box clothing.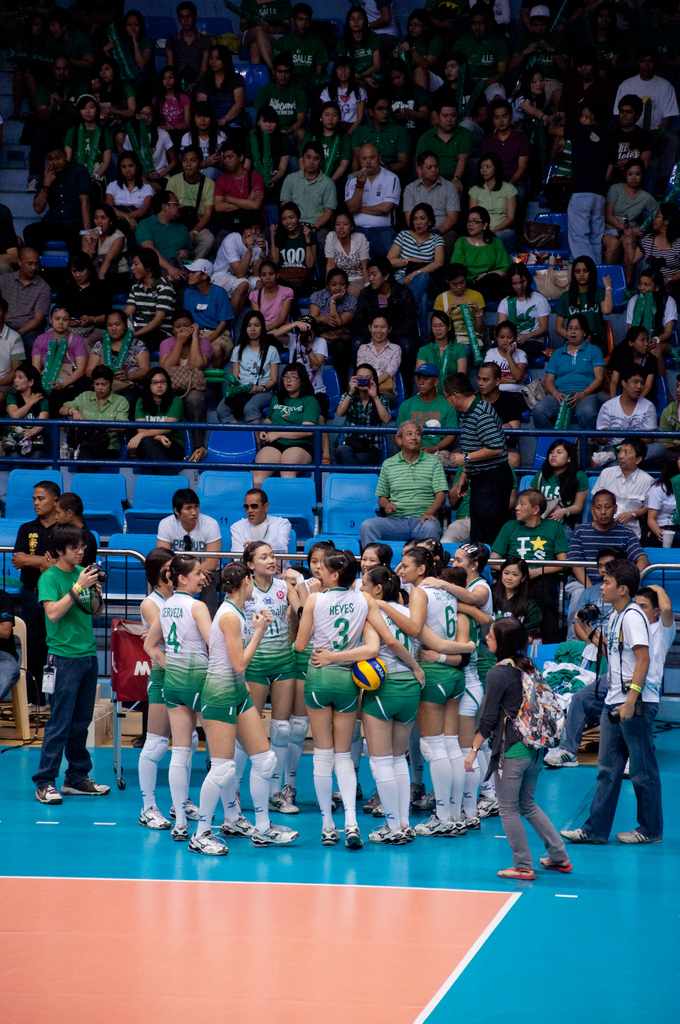
pyautogui.locateOnScreen(400, 388, 448, 419).
